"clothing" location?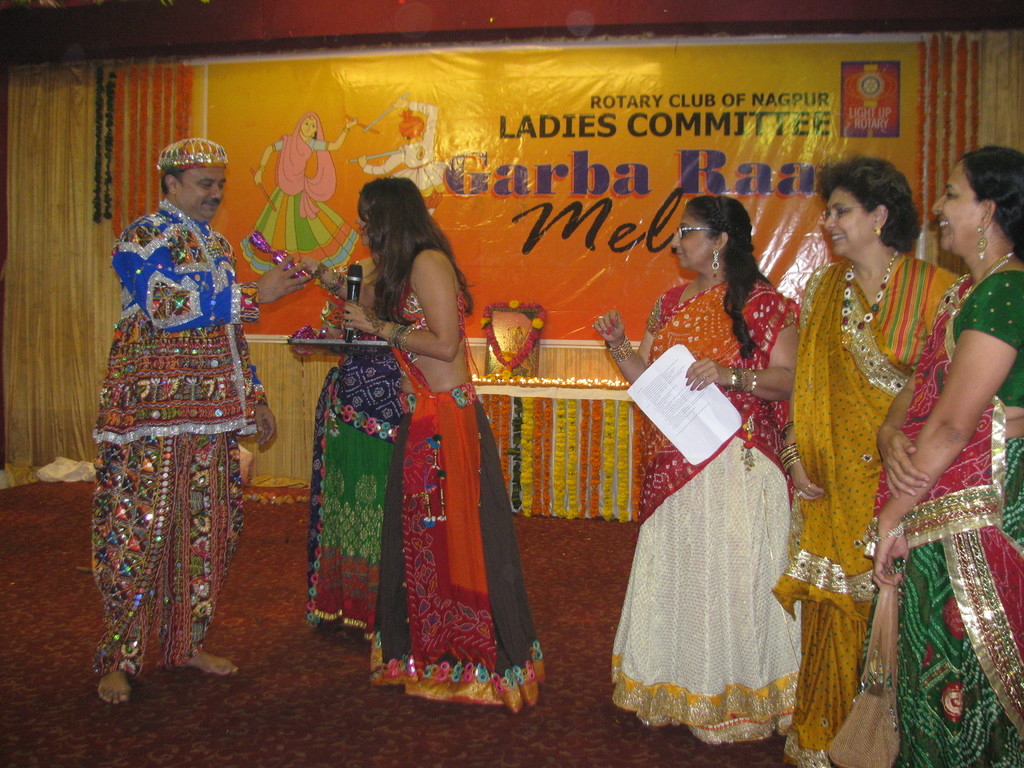
left=368, top=245, right=541, bottom=692
